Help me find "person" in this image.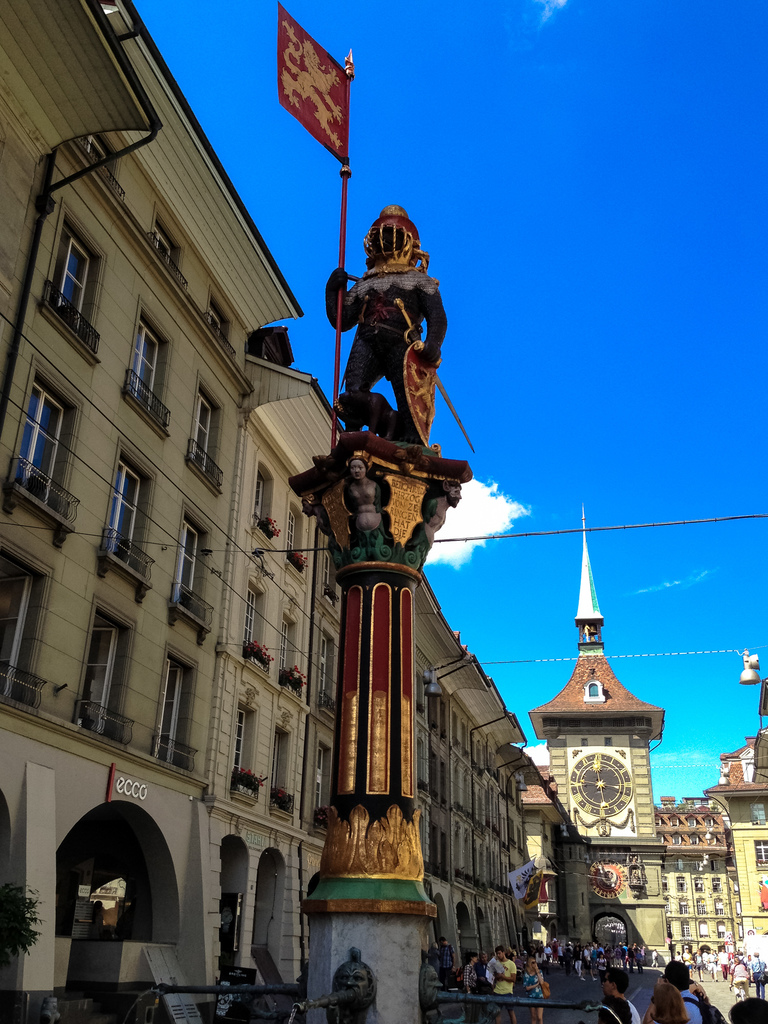
Found it: 299, 500, 330, 552.
